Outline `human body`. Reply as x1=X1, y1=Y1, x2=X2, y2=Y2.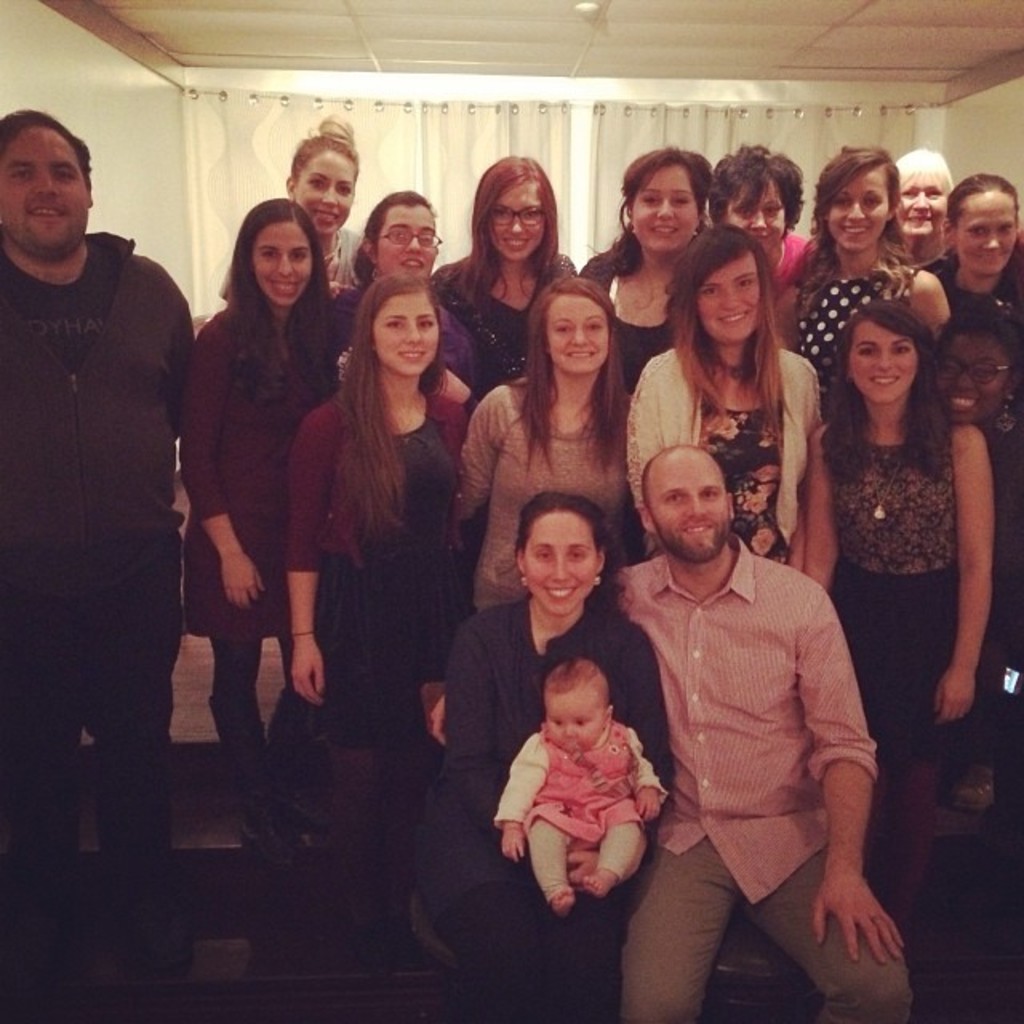
x1=766, y1=245, x2=947, y2=376.
